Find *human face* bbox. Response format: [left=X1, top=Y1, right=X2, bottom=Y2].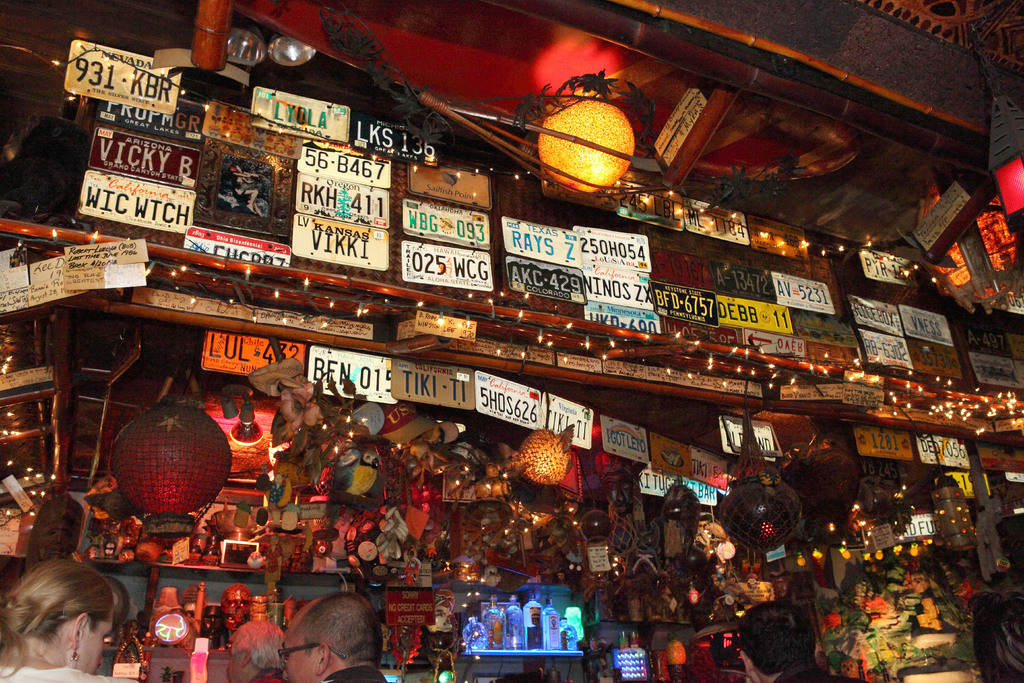
[left=282, top=626, right=323, bottom=682].
